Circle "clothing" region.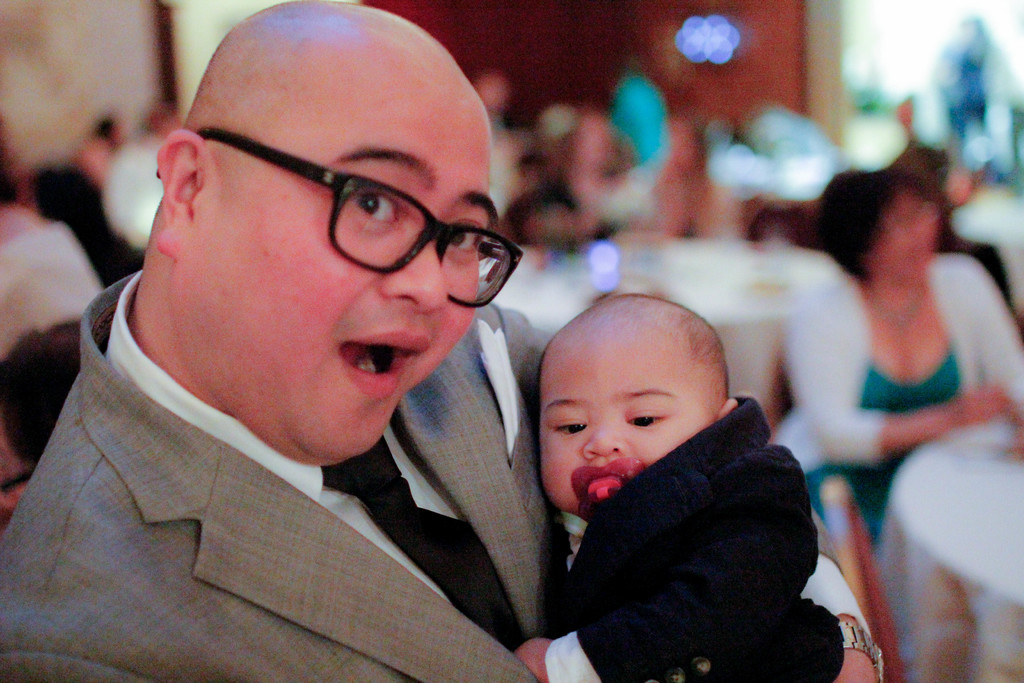
Region: bbox=(764, 267, 1023, 523).
